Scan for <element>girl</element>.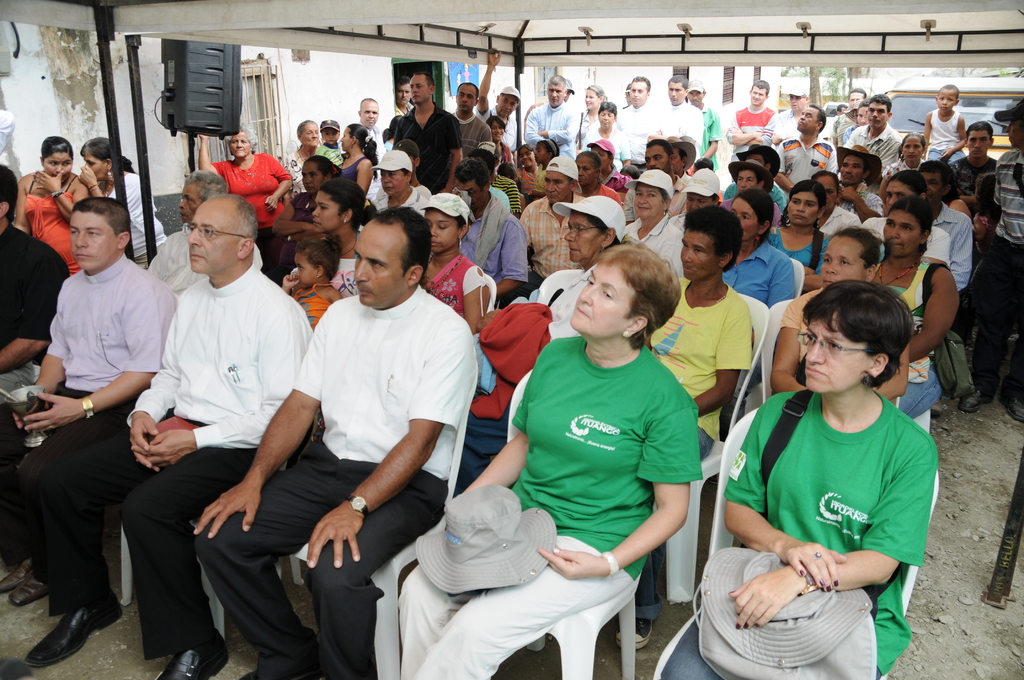
Scan result: locate(16, 170, 87, 270).
